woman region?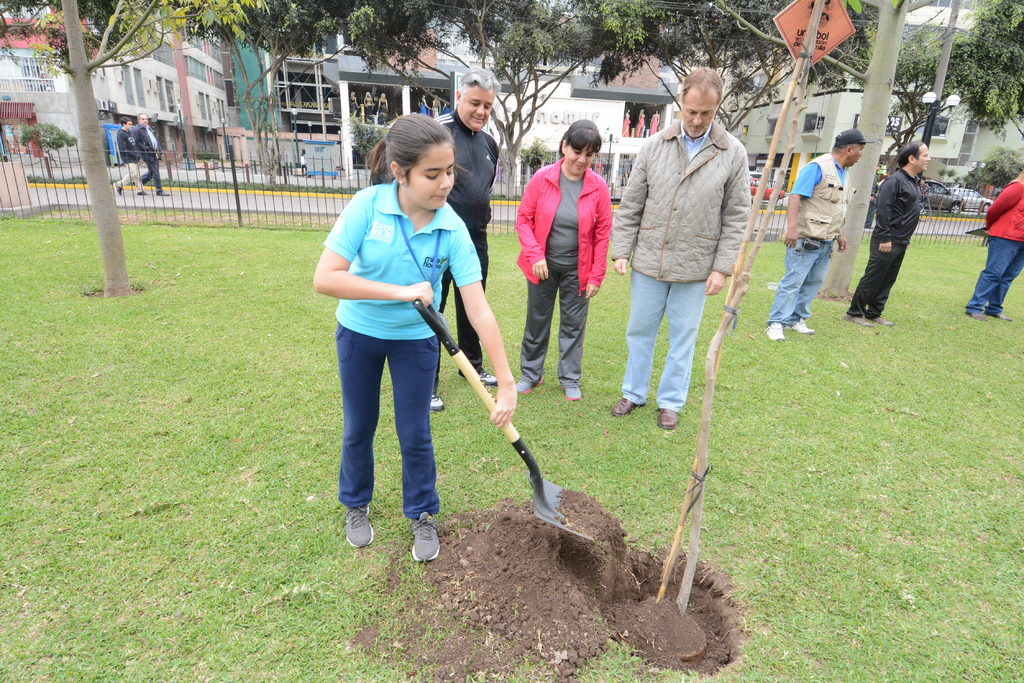
(511,118,615,417)
